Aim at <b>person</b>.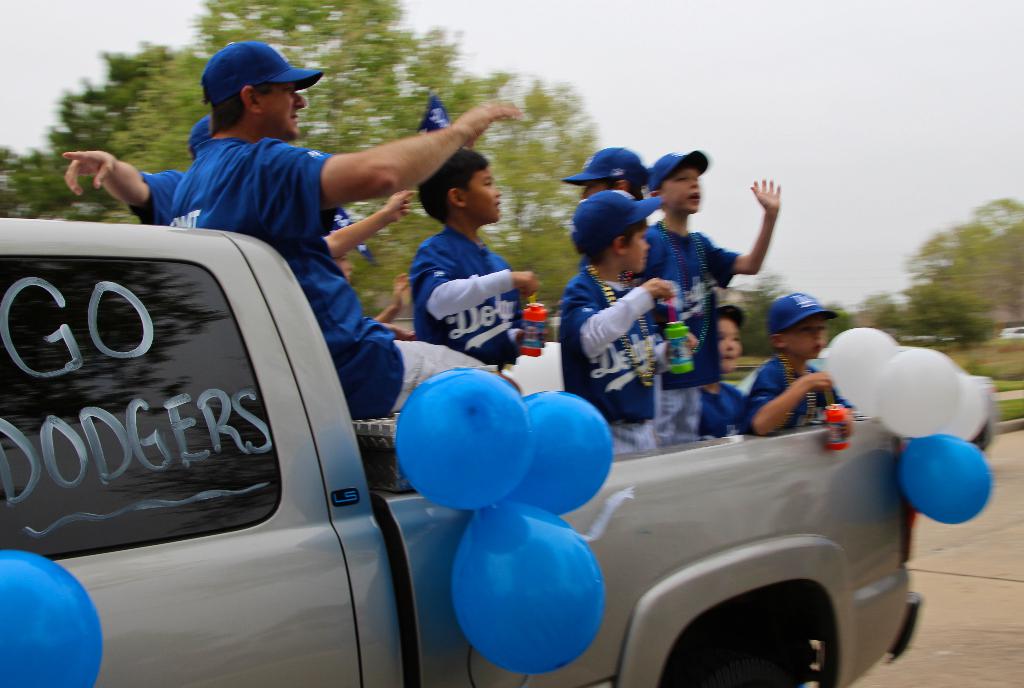
Aimed at bbox=[165, 41, 518, 417].
